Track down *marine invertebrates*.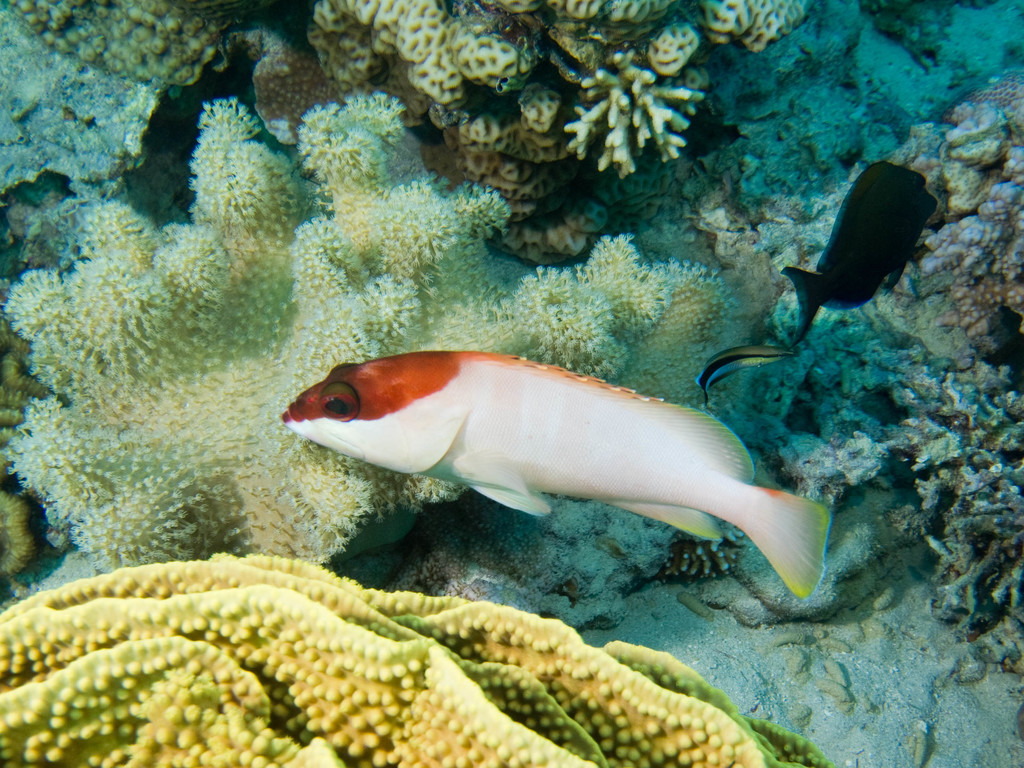
Tracked to box=[271, 349, 830, 605].
